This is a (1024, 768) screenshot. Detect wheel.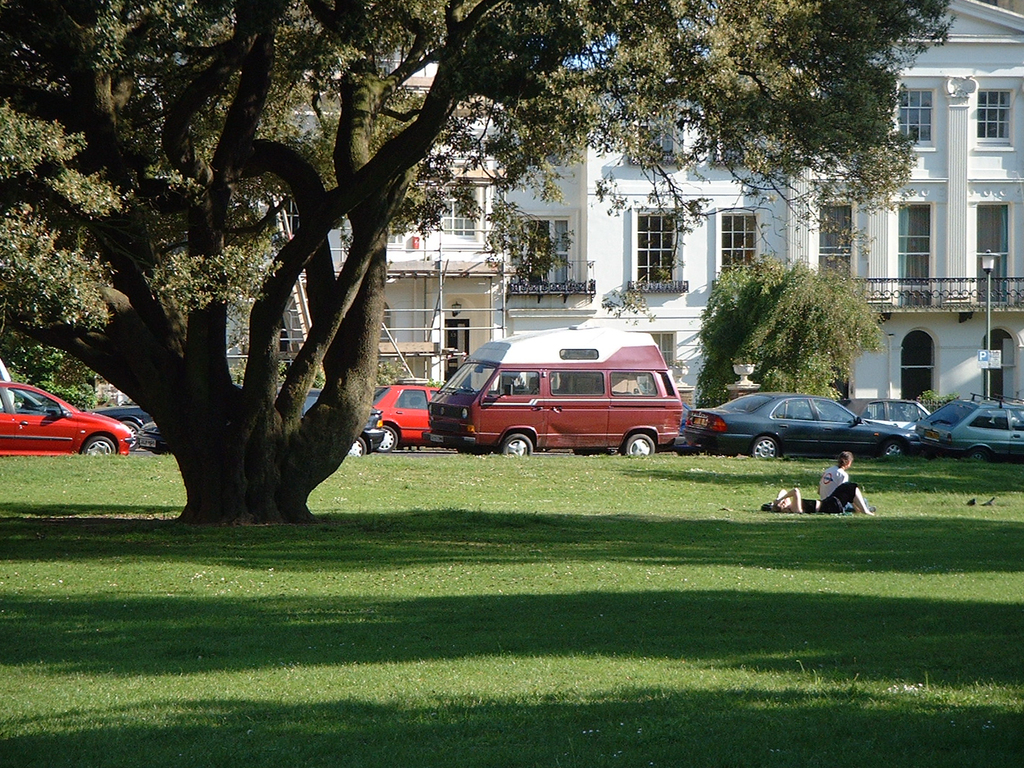
500:430:536:461.
